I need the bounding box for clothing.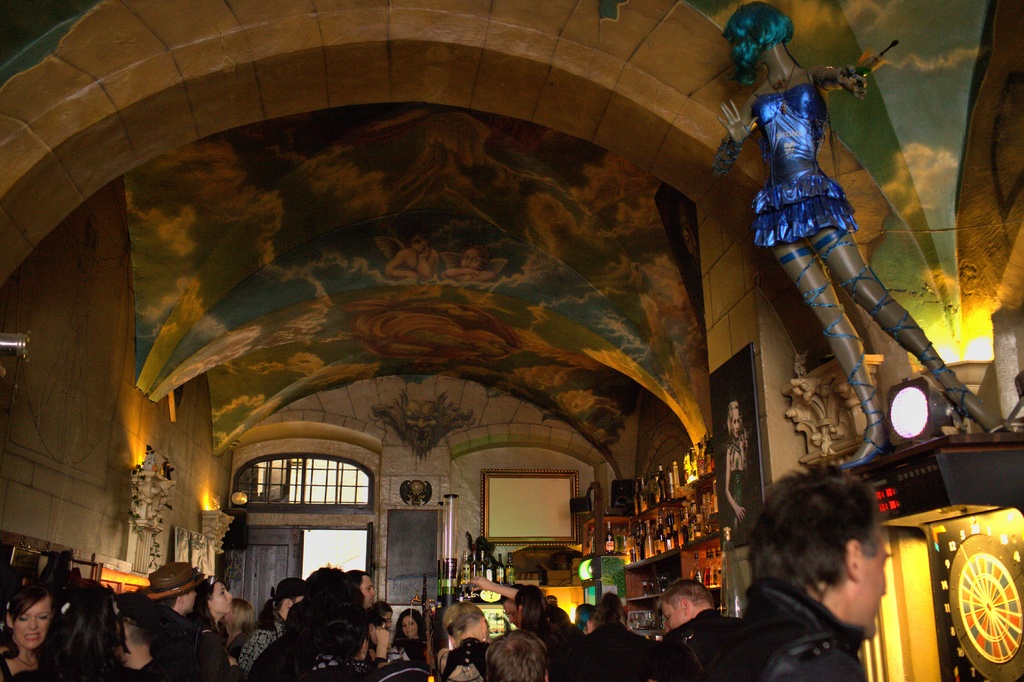
Here it is: Rect(730, 586, 860, 681).
